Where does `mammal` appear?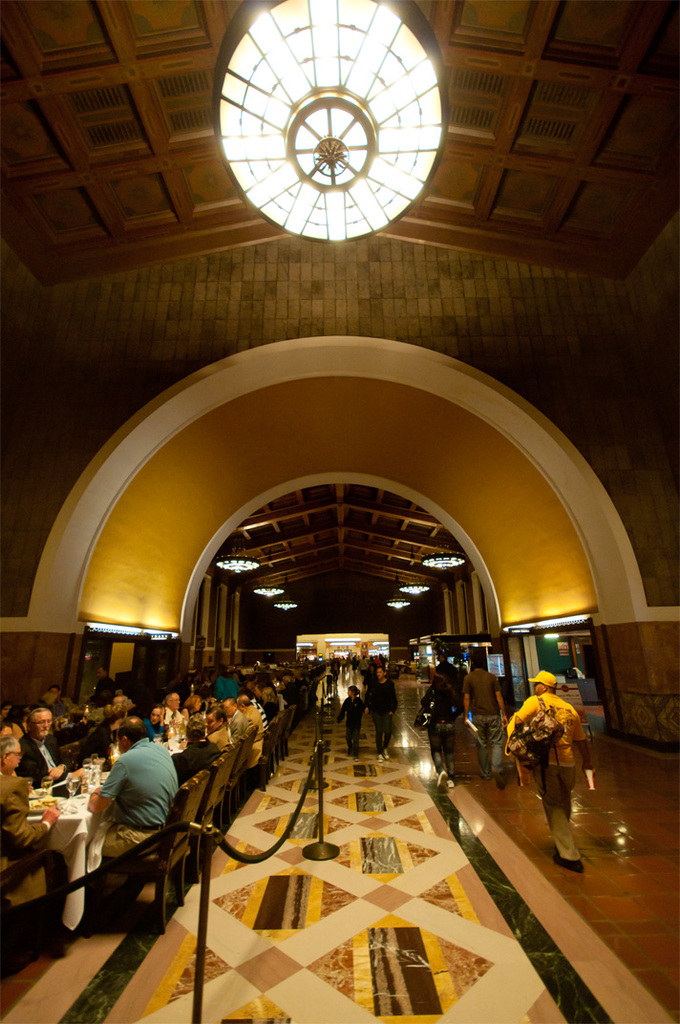
Appears at x1=371, y1=667, x2=396, y2=762.
